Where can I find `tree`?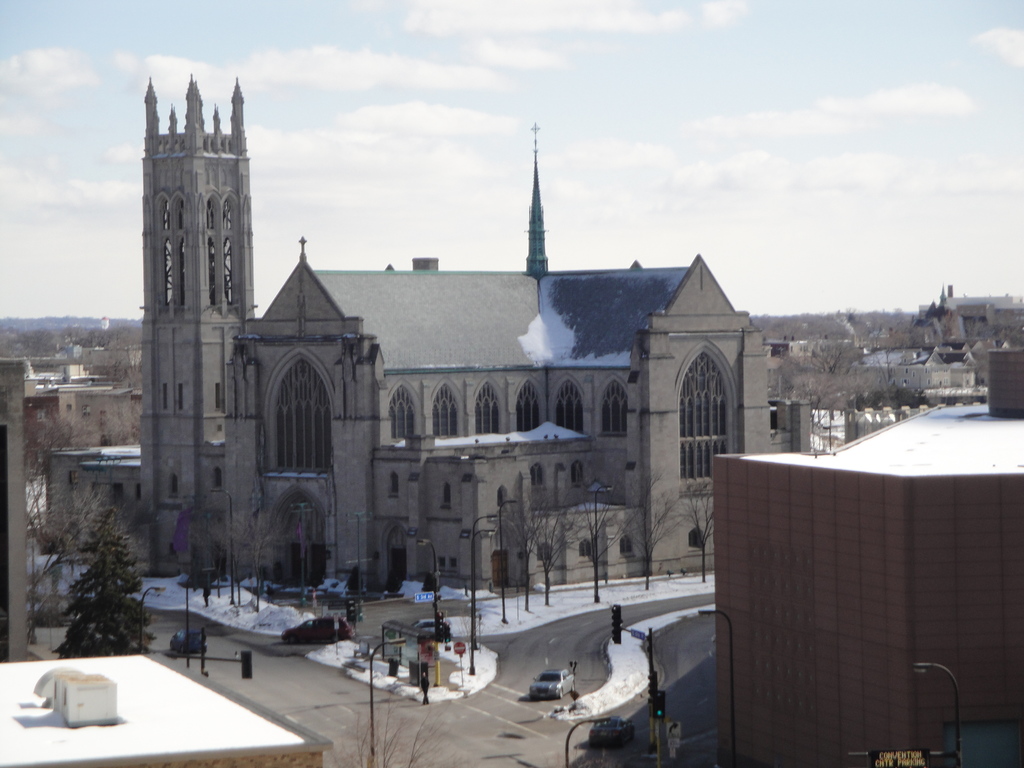
You can find it at x1=566 y1=484 x2=618 y2=599.
